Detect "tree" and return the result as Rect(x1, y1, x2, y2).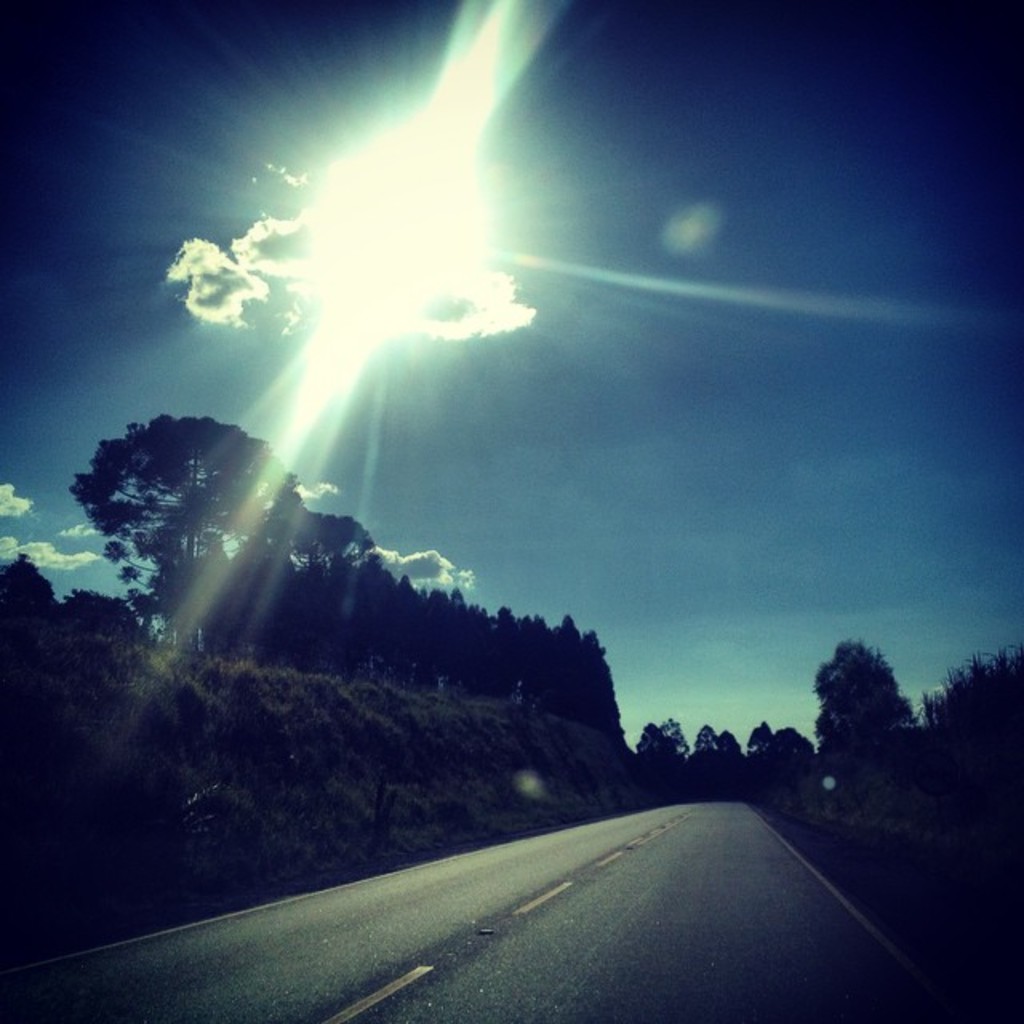
Rect(765, 726, 827, 773).
